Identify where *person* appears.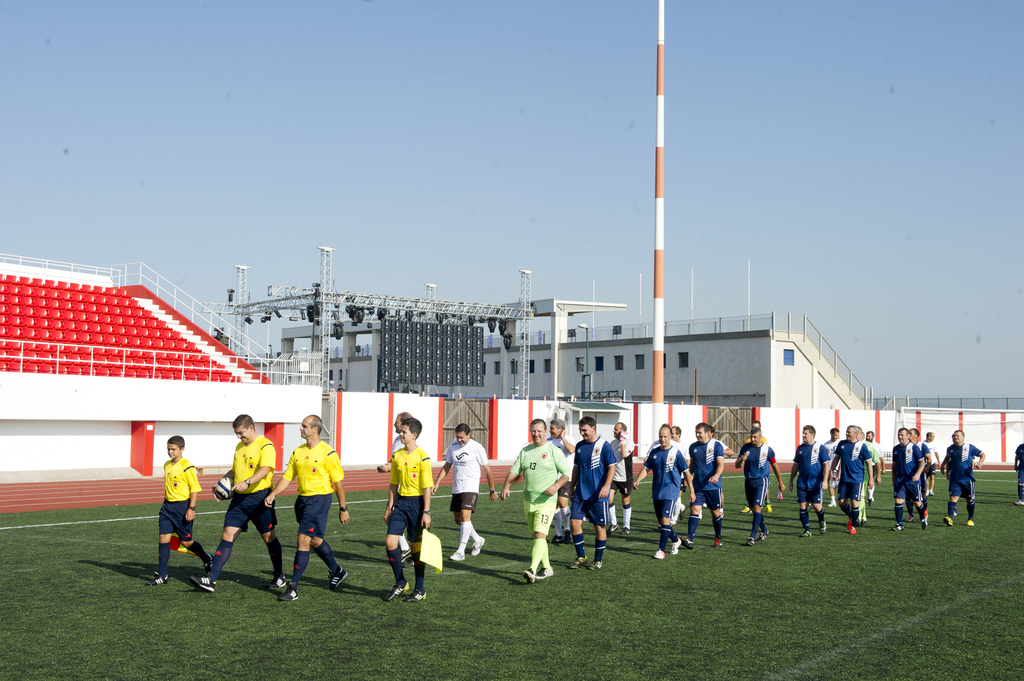
Appears at 273 410 353 588.
